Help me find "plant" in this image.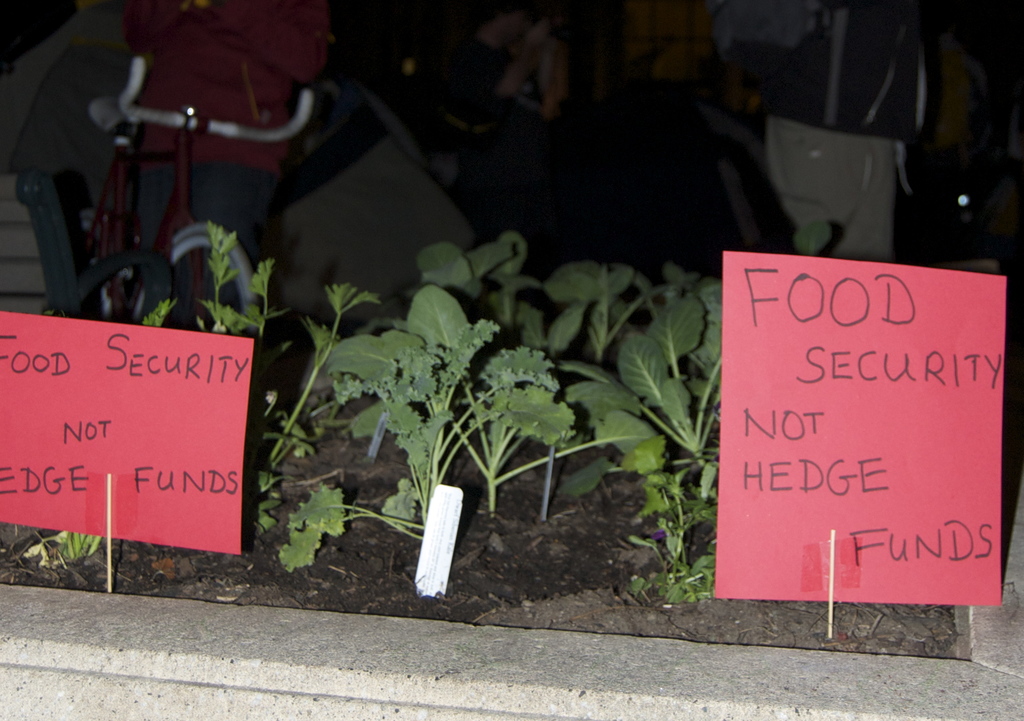
Found it: x1=143 y1=296 x2=170 y2=330.
